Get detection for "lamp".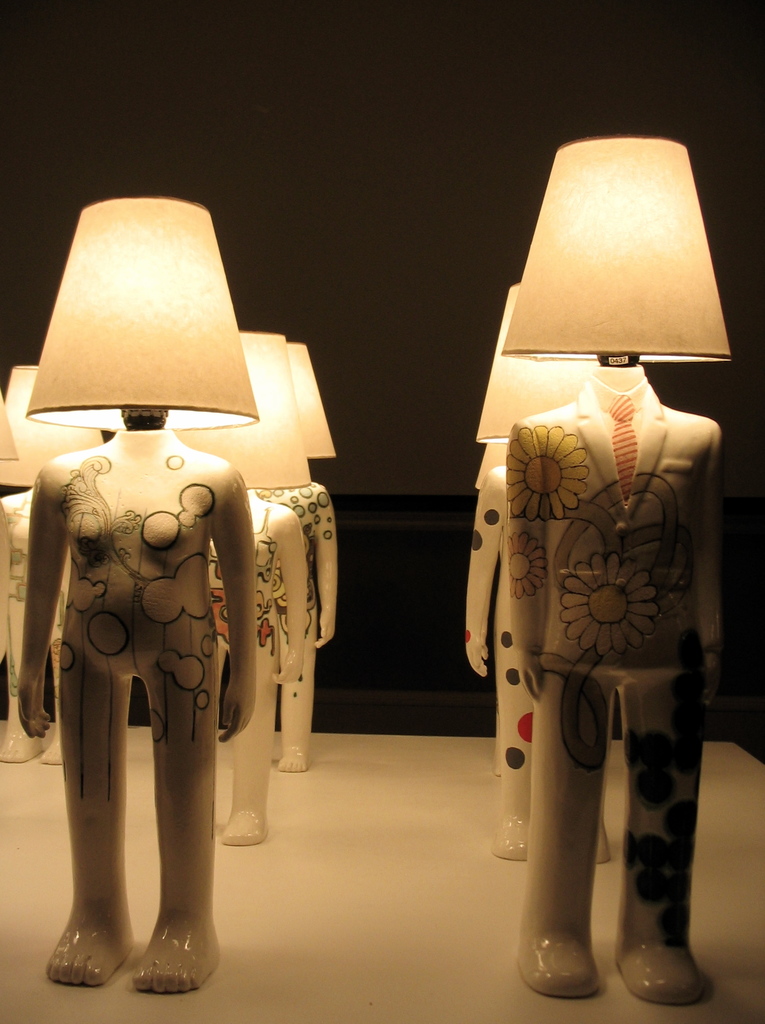
Detection: x1=0, y1=355, x2=113, y2=497.
